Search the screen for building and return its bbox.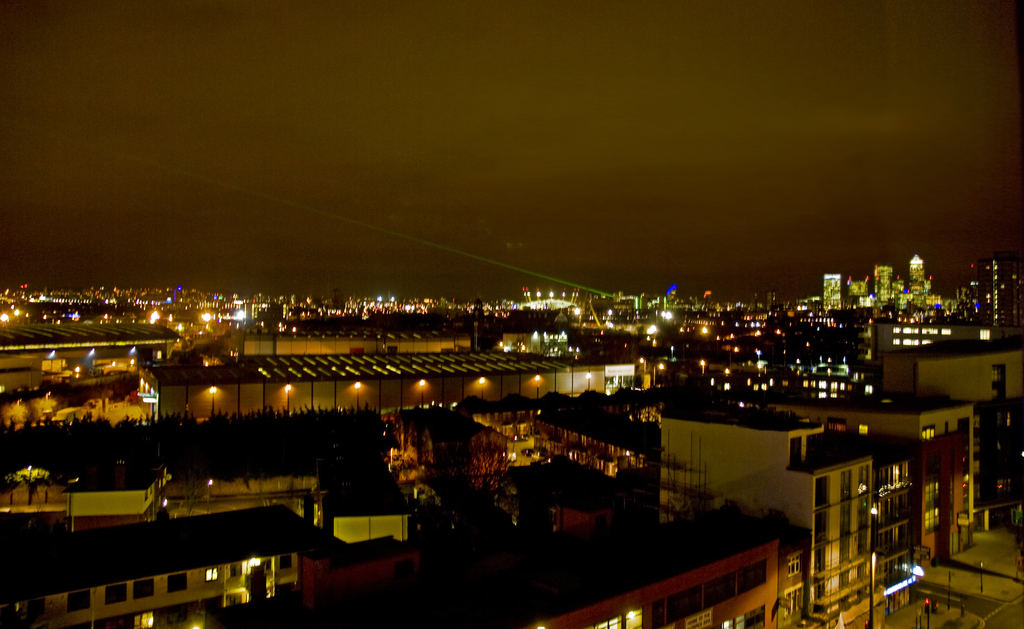
Found: [872, 337, 1023, 400].
